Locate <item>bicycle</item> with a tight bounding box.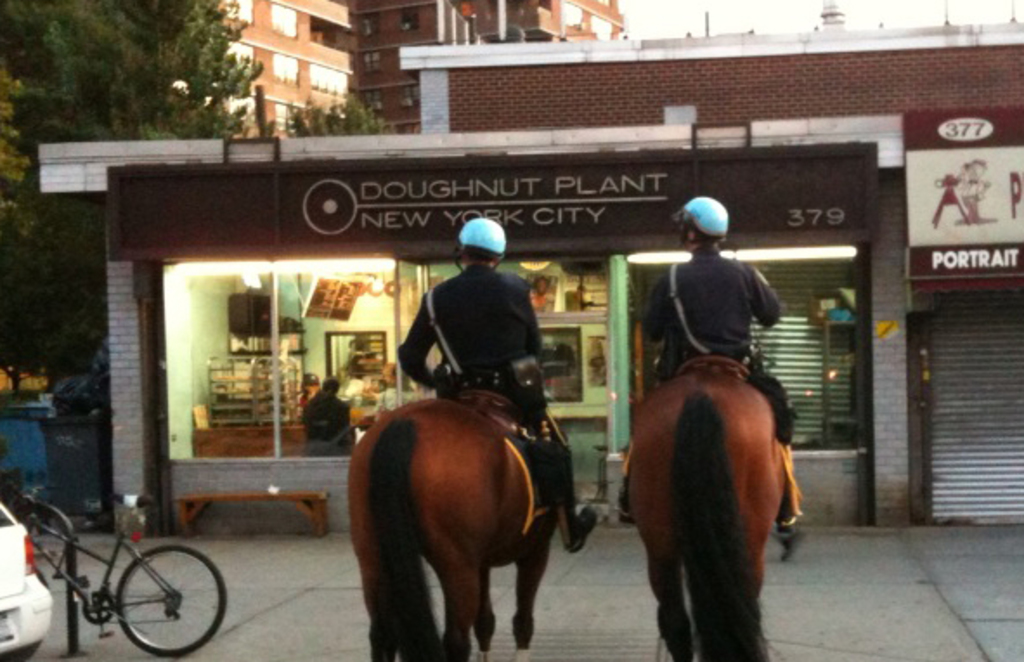
<bbox>7, 477, 224, 648</bbox>.
